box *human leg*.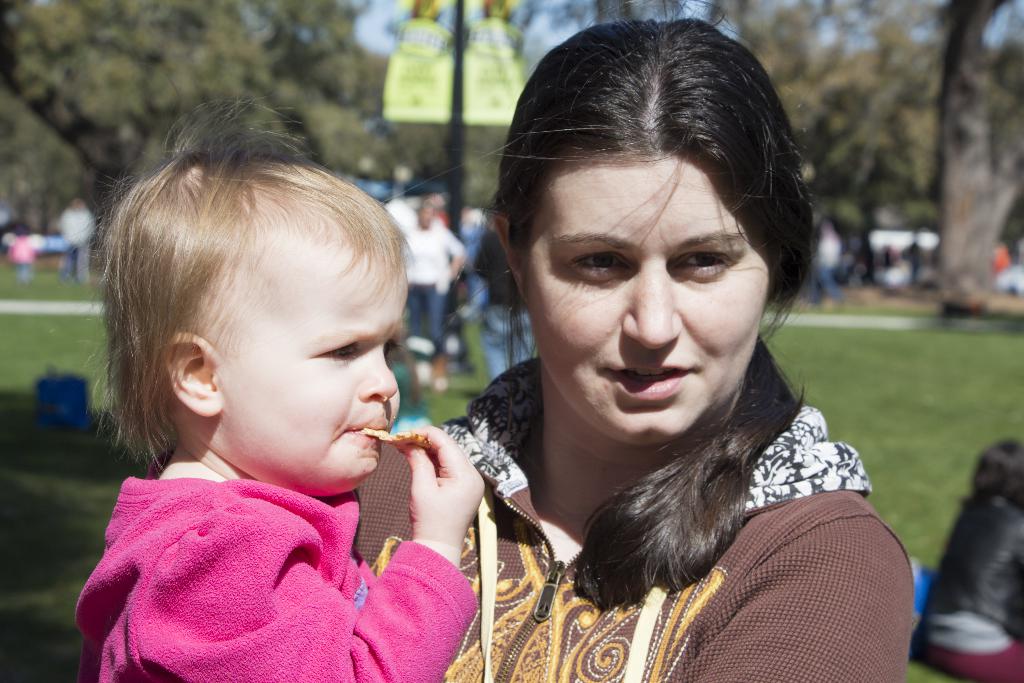
locate(514, 303, 535, 366).
